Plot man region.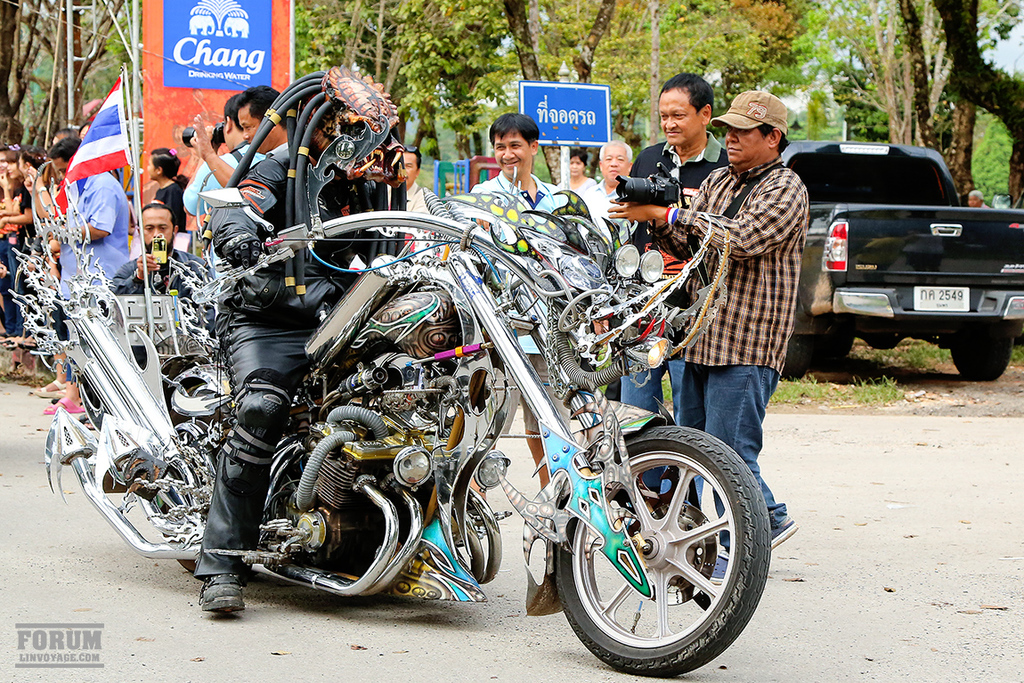
Plotted at 620 69 728 495.
